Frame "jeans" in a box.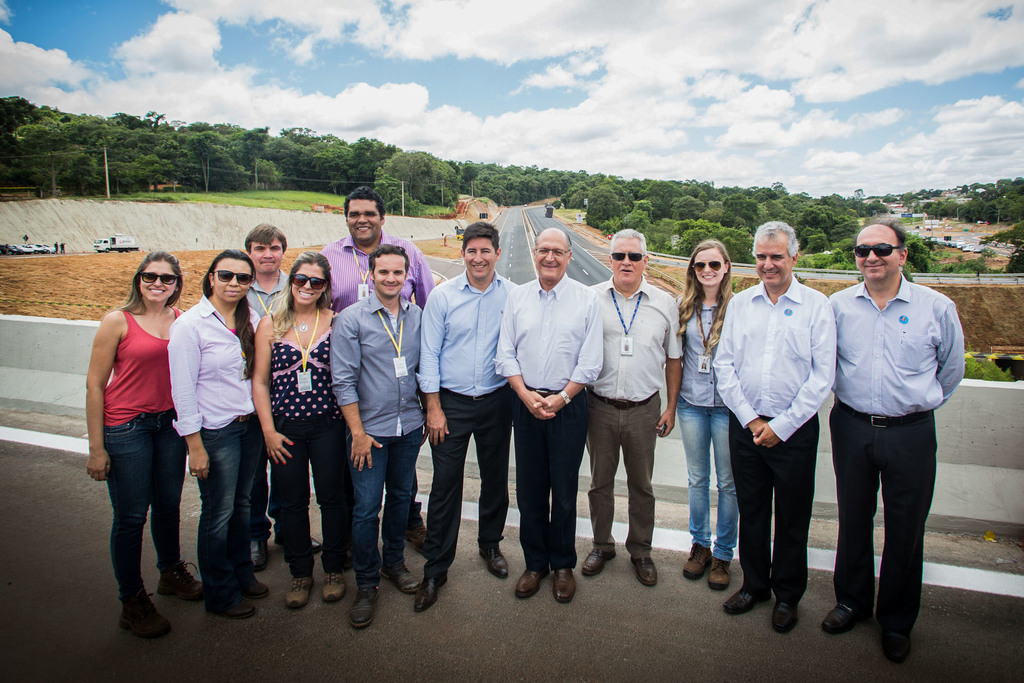
349/432/424/584.
